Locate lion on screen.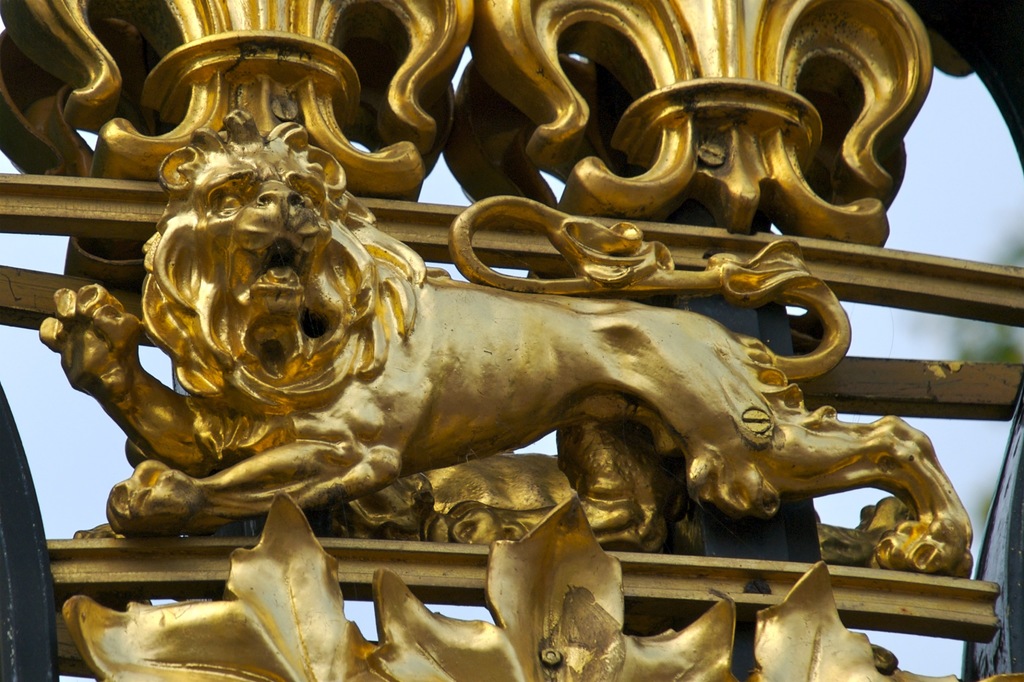
On screen at detection(39, 108, 975, 577).
